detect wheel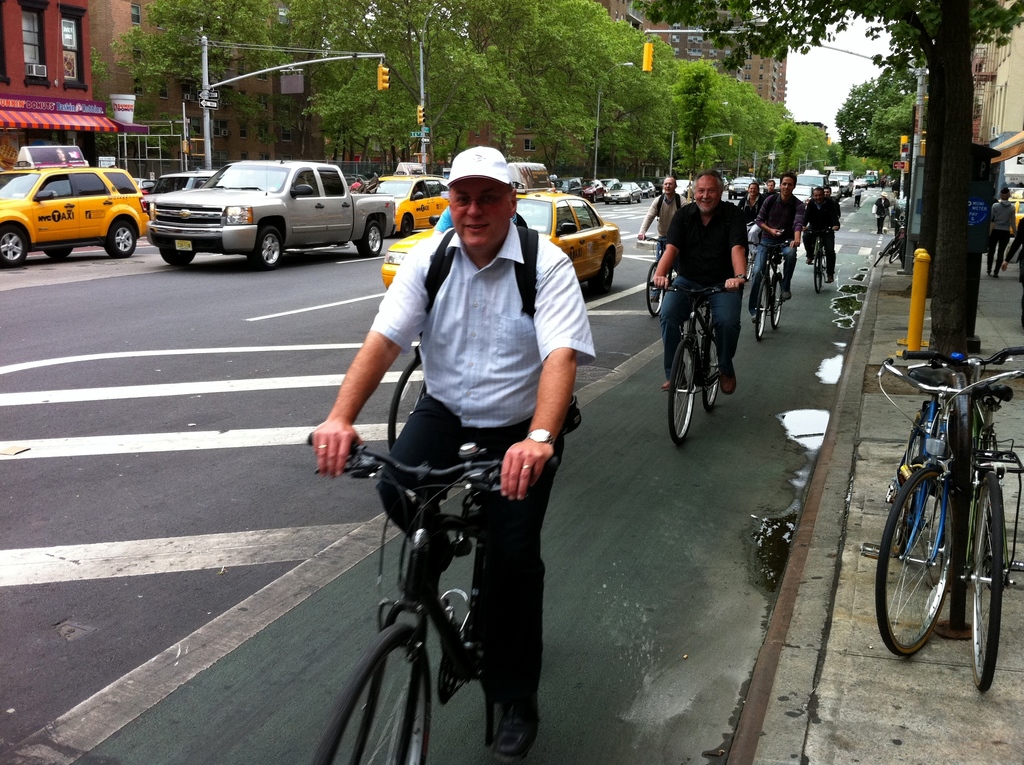
<bbox>744, 254, 751, 283</bbox>
